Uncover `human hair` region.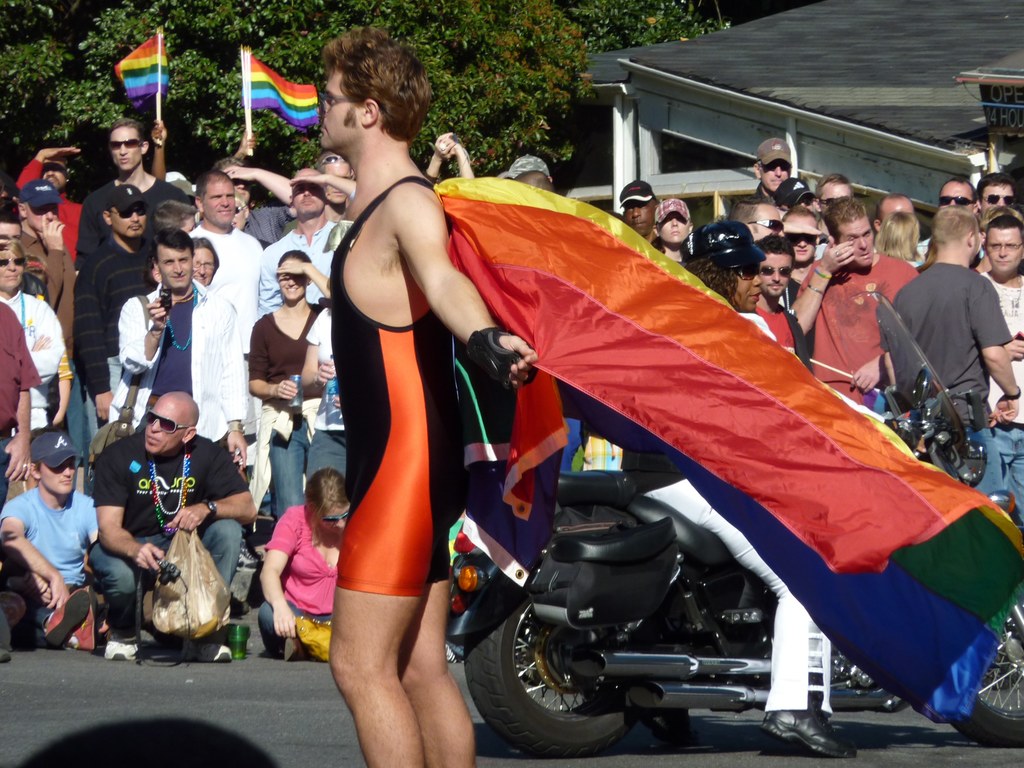
Uncovered: 156:229:188:250.
